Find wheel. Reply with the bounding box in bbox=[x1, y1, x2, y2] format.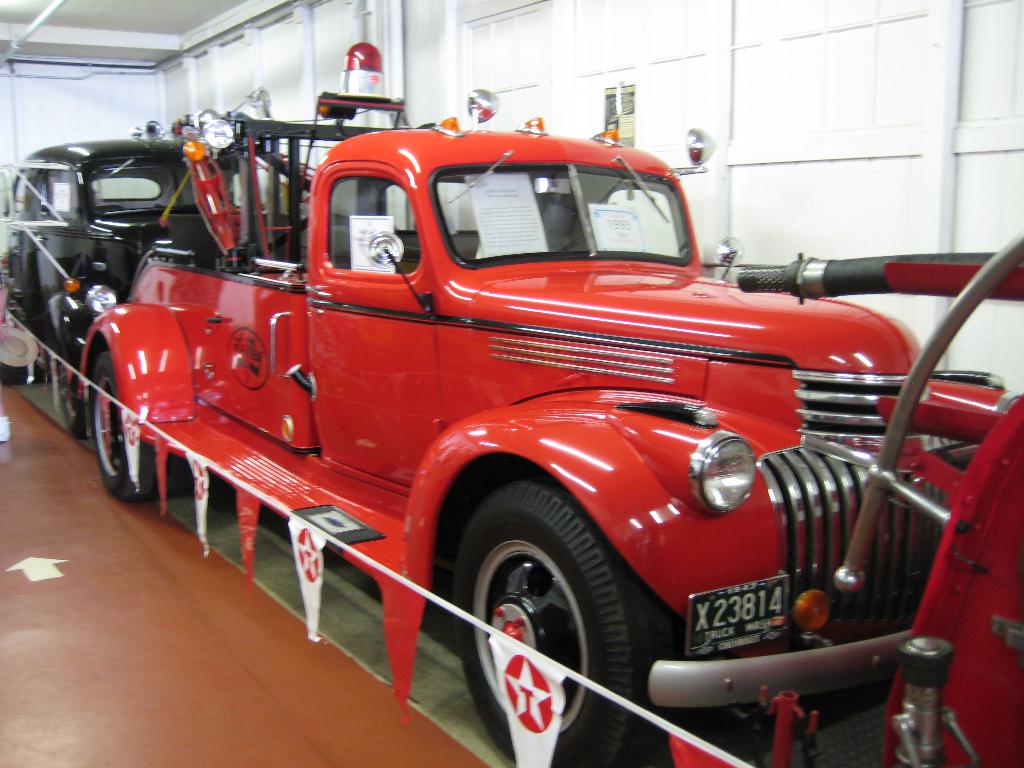
bbox=[51, 367, 87, 433].
